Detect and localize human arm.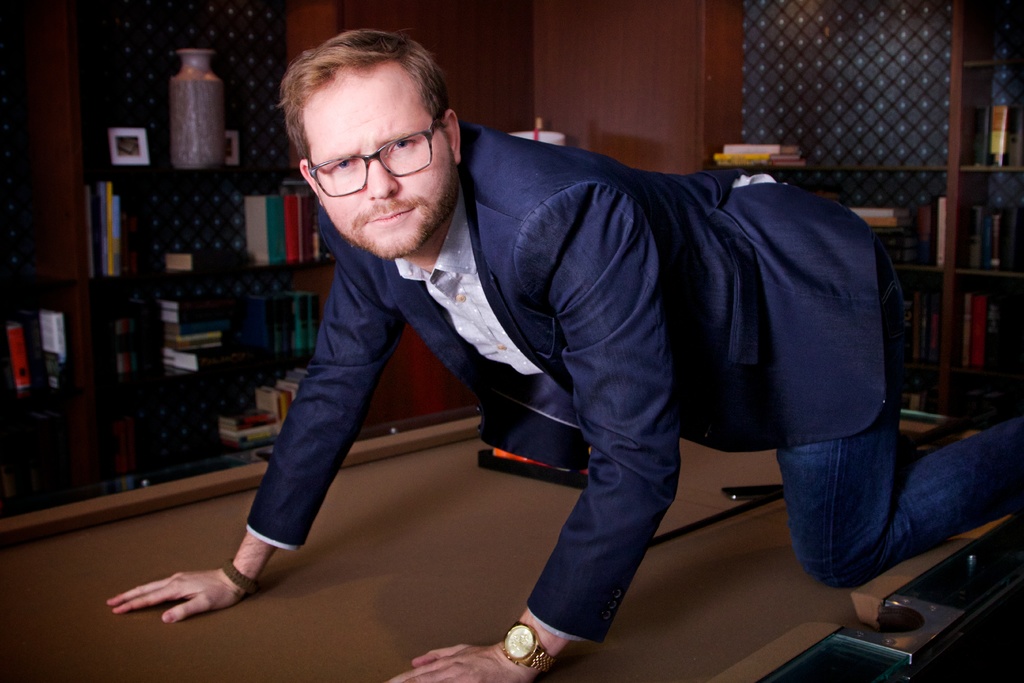
Localized at [left=105, top=262, right=406, bottom=625].
